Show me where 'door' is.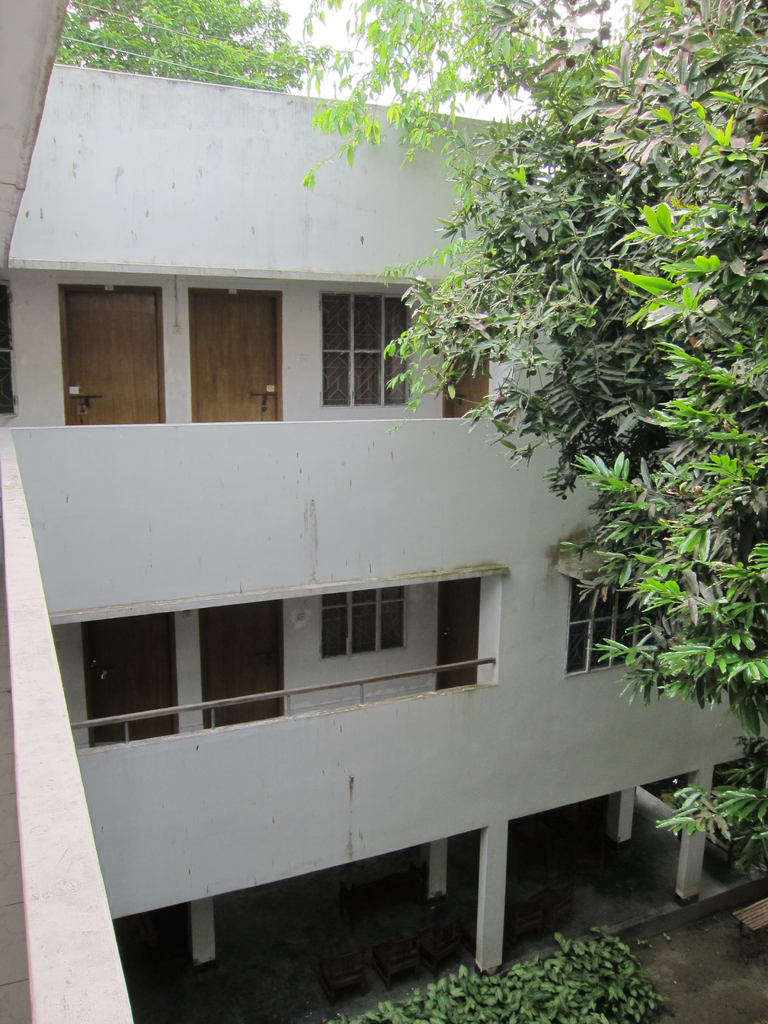
'door' is at x1=432, y1=574, x2=484, y2=688.
